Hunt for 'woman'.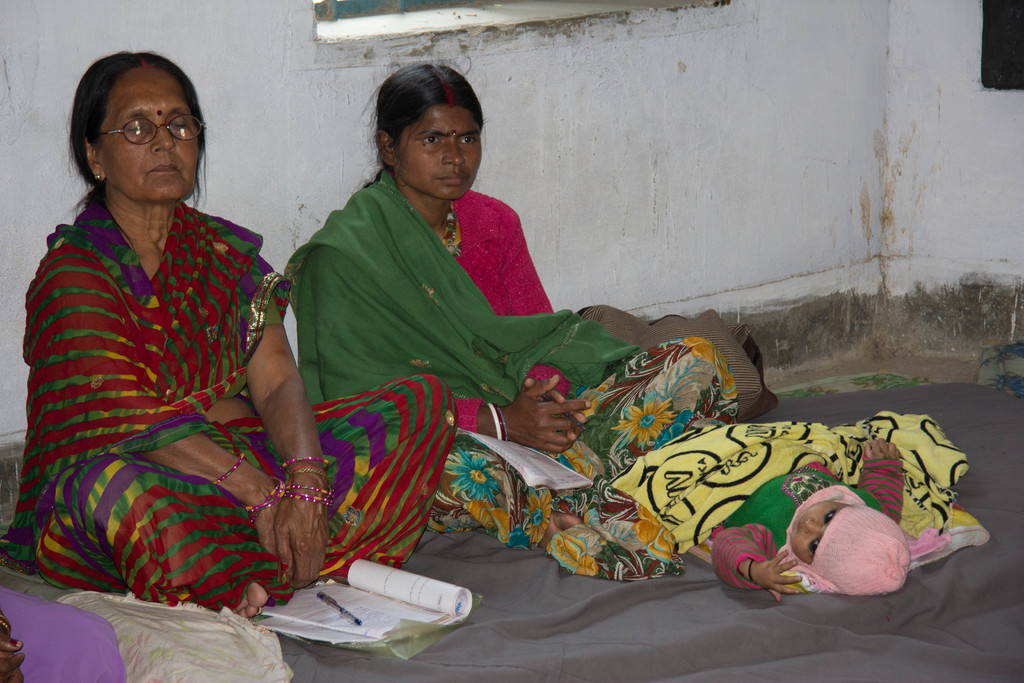
Hunted down at x1=290 y1=53 x2=740 y2=560.
